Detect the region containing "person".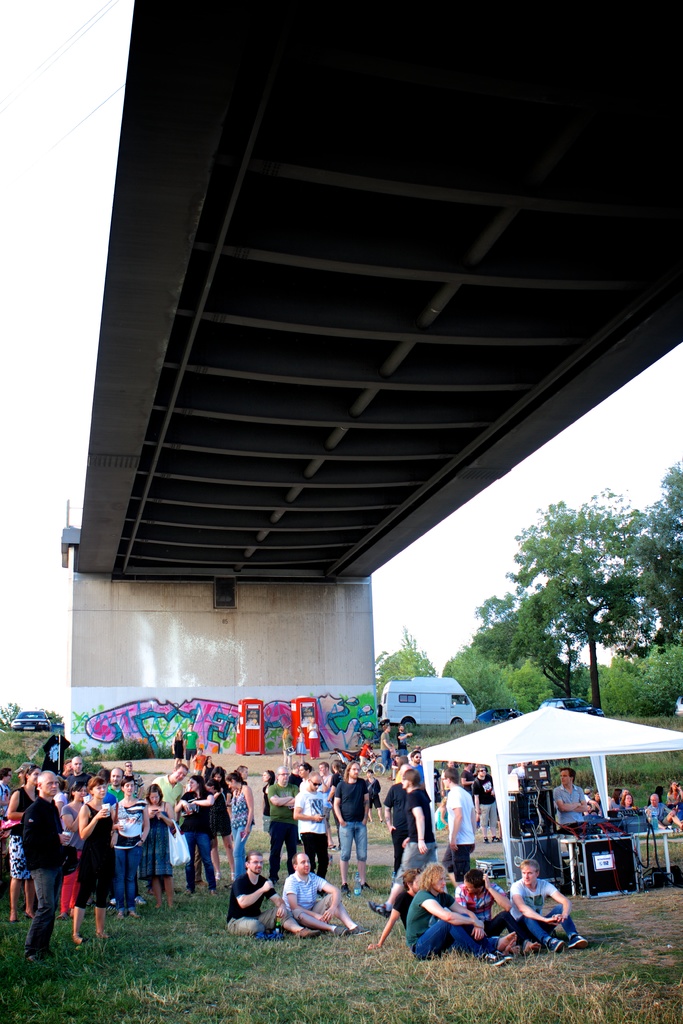
(646,792,673,829).
